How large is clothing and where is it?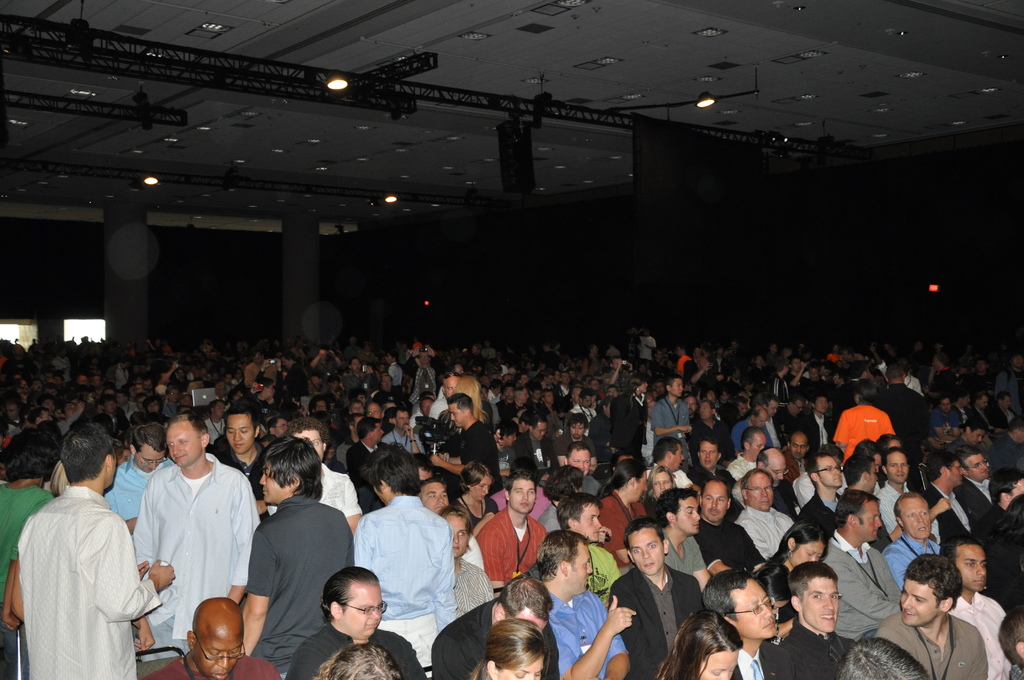
Bounding box: [left=988, top=403, right=1023, bottom=425].
